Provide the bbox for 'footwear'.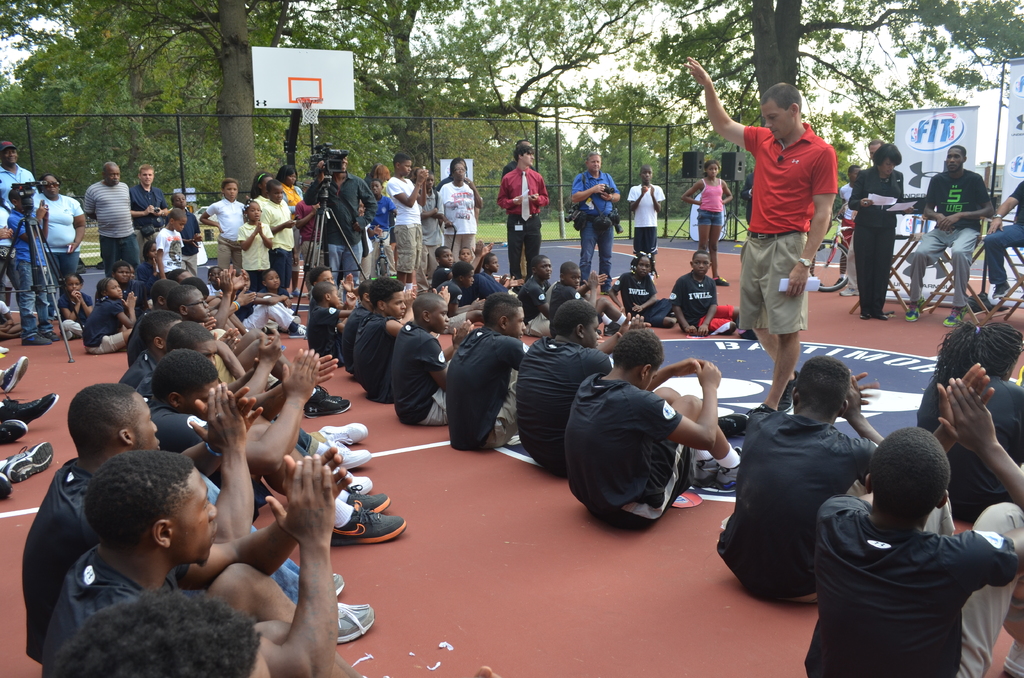
<region>0, 394, 58, 423</region>.
